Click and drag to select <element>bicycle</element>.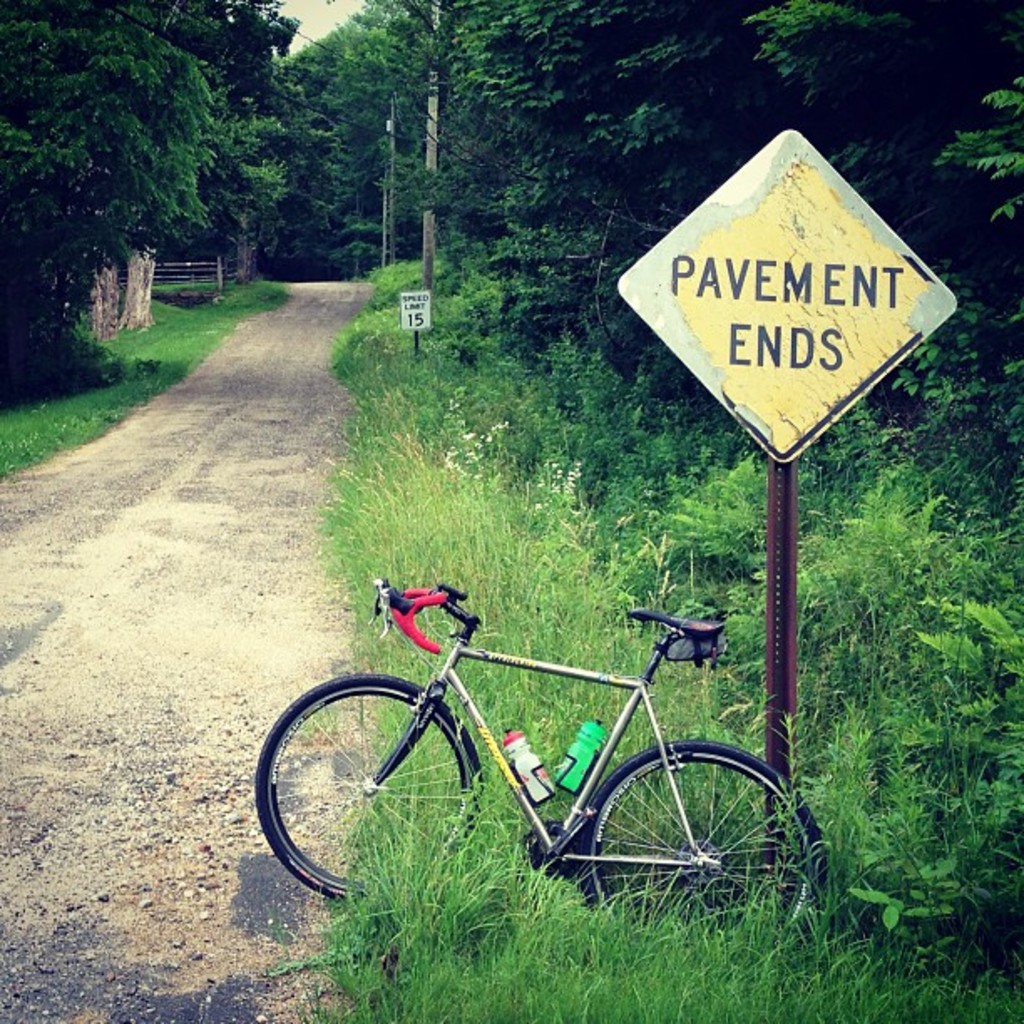
Selection: (248, 572, 838, 974).
